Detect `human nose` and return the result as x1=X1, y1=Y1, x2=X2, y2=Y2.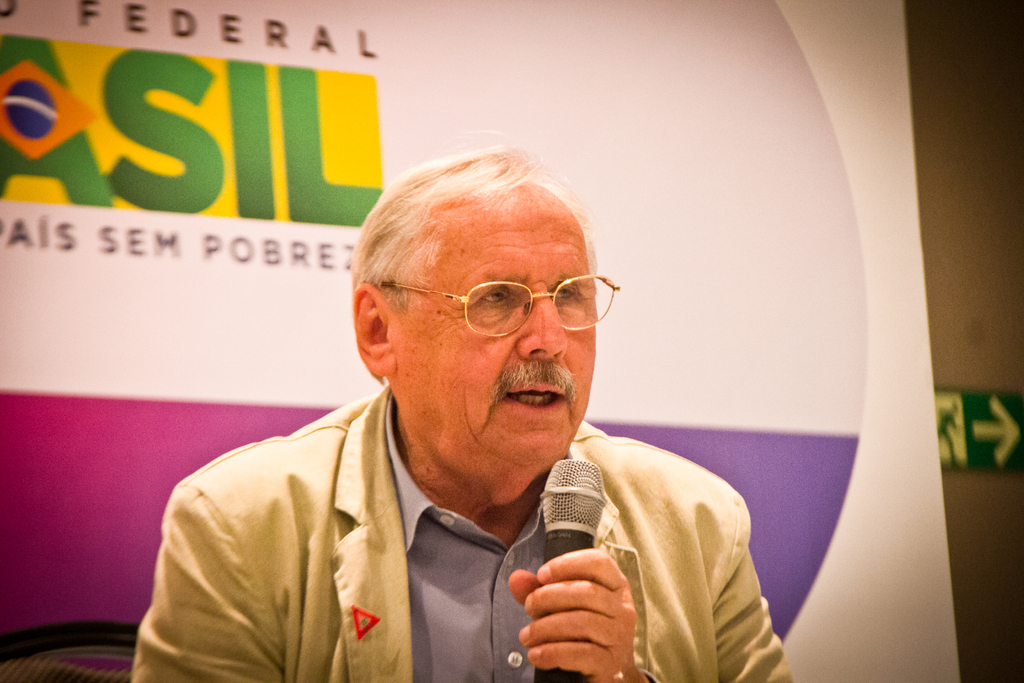
x1=519, y1=291, x2=566, y2=356.
